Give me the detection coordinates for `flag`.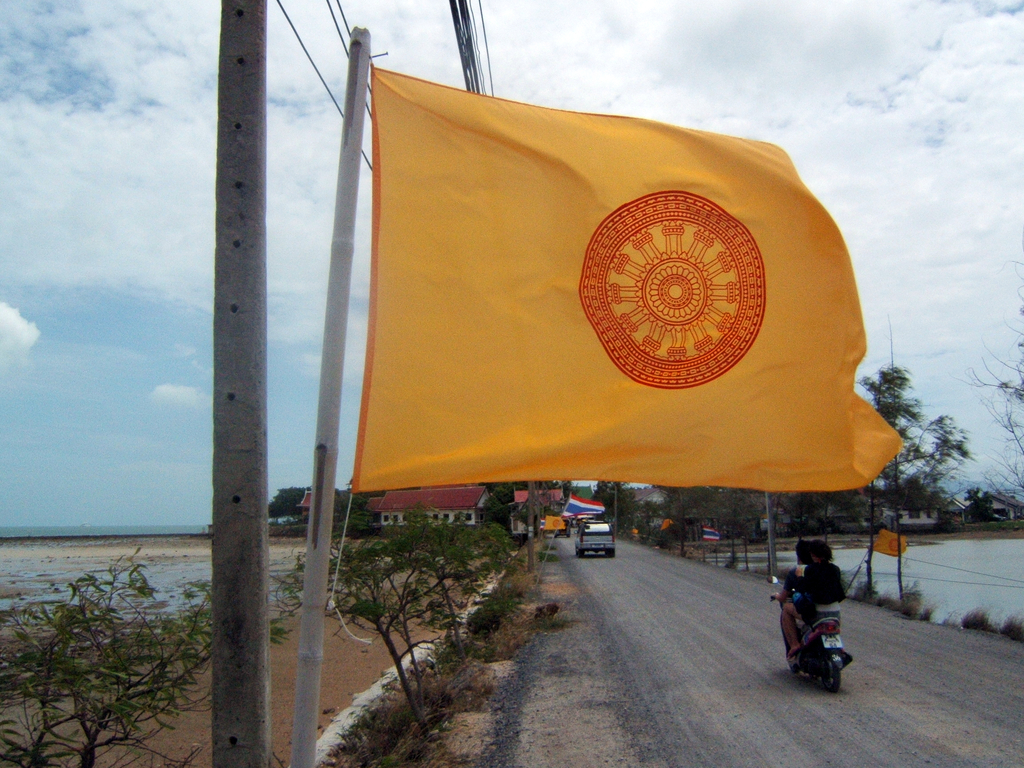
564,497,614,522.
